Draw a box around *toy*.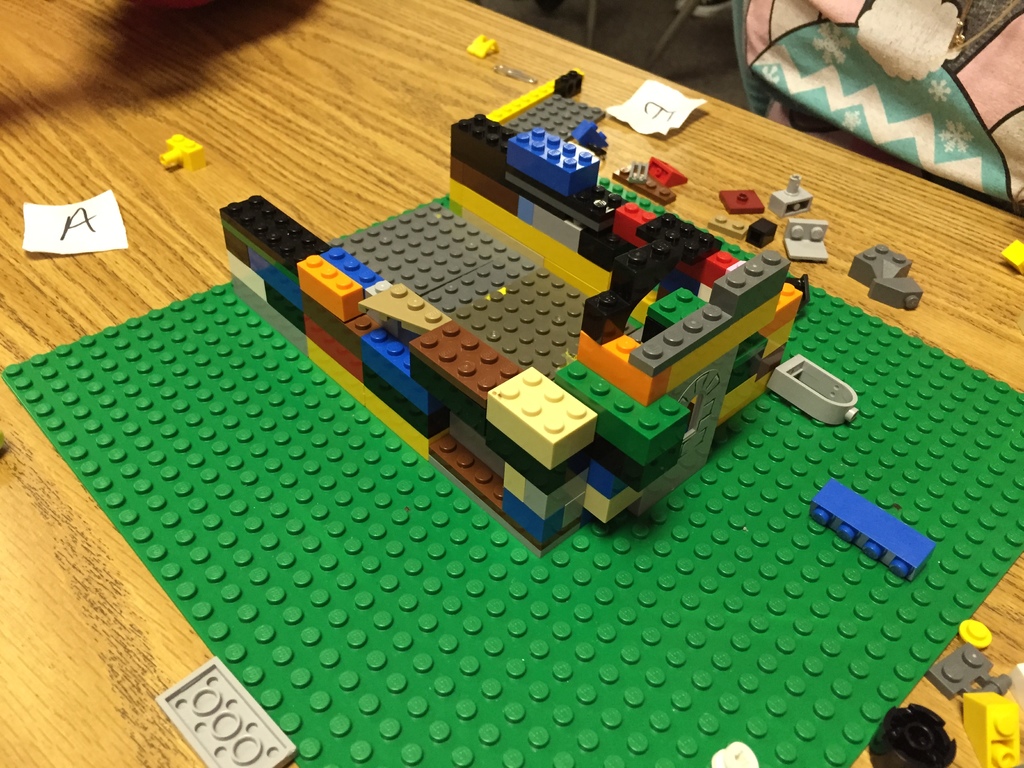
select_region(959, 620, 992, 651).
